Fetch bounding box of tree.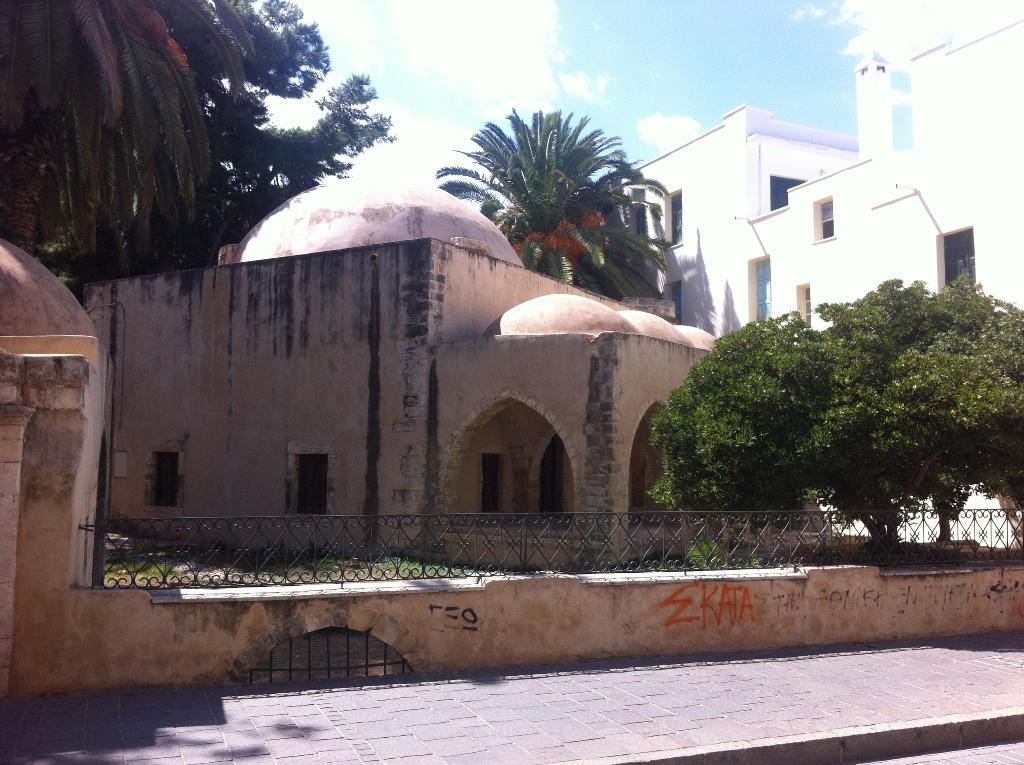
Bbox: bbox(649, 277, 1023, 563).
